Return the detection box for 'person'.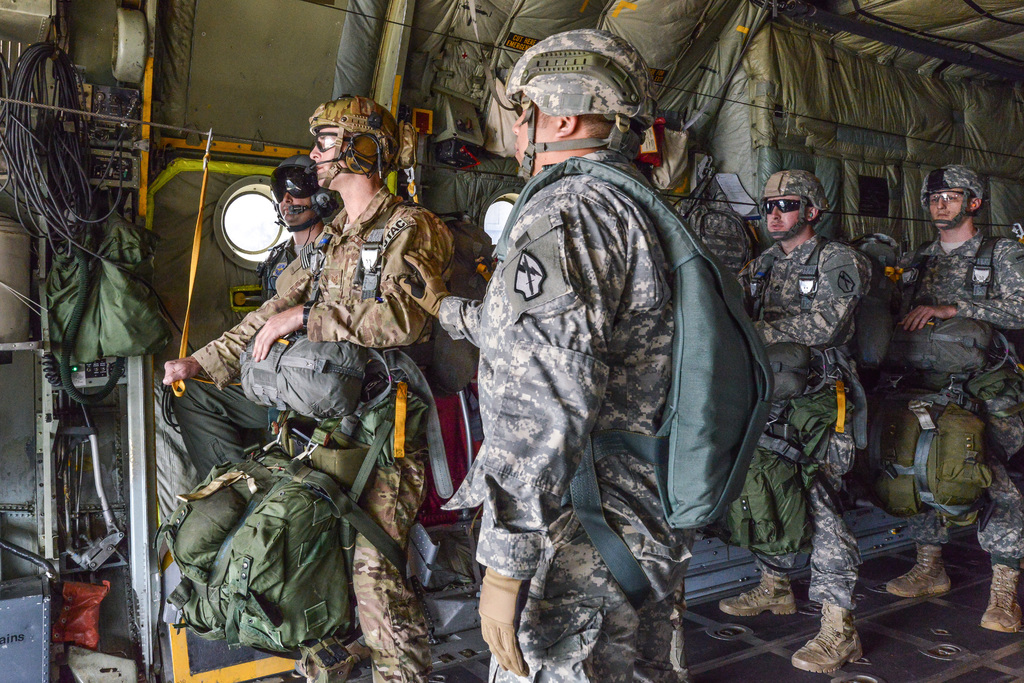
401, 28, 774, 682.
